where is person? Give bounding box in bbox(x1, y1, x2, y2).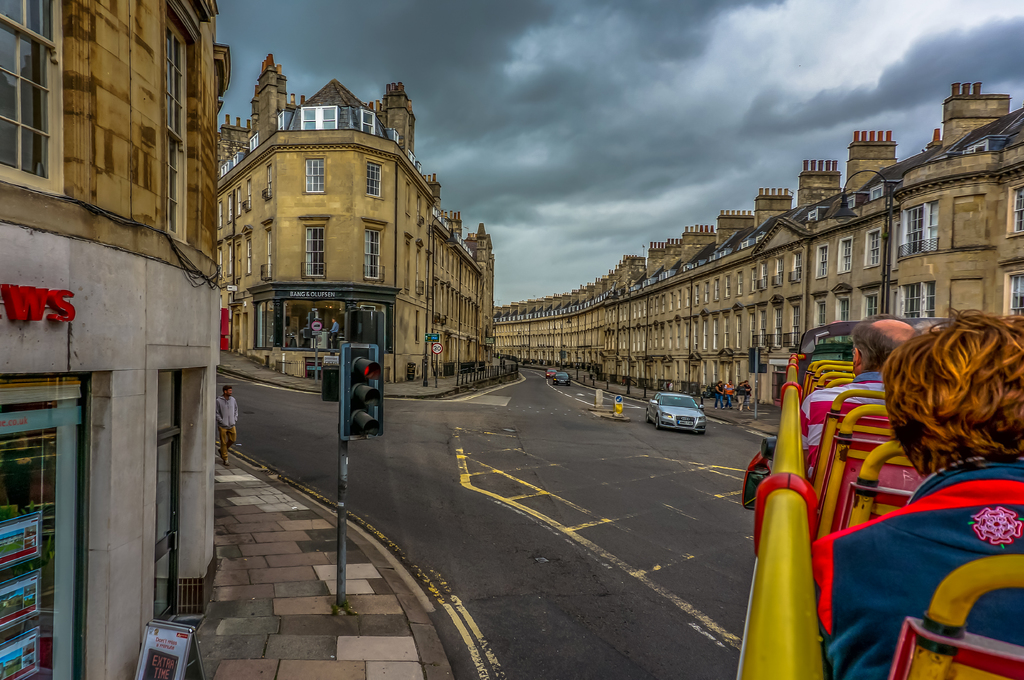
bbox(218, 384, 239, 463).
